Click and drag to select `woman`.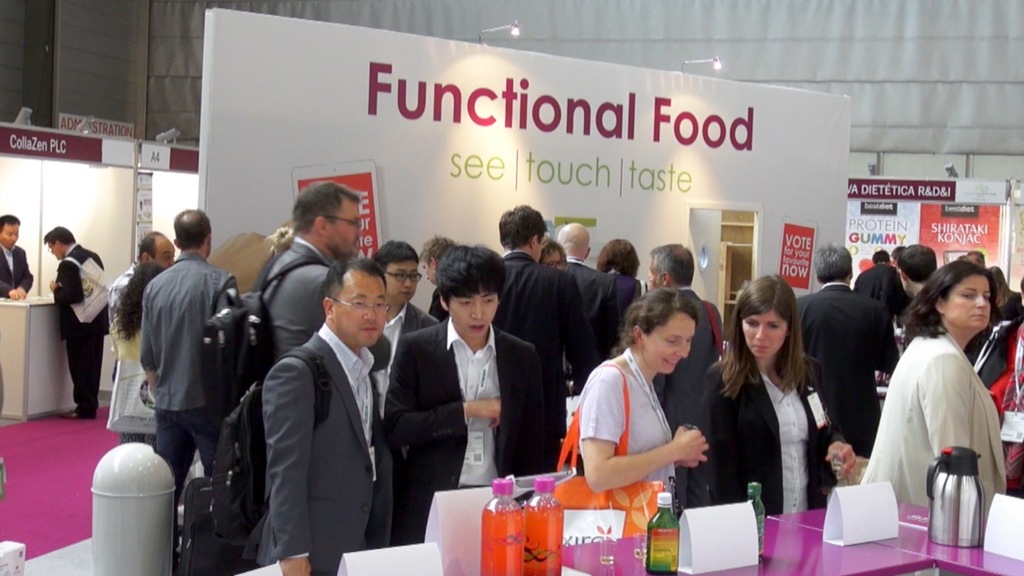
Selection: (x1=593, y1=236, x2=640, y2=313).
